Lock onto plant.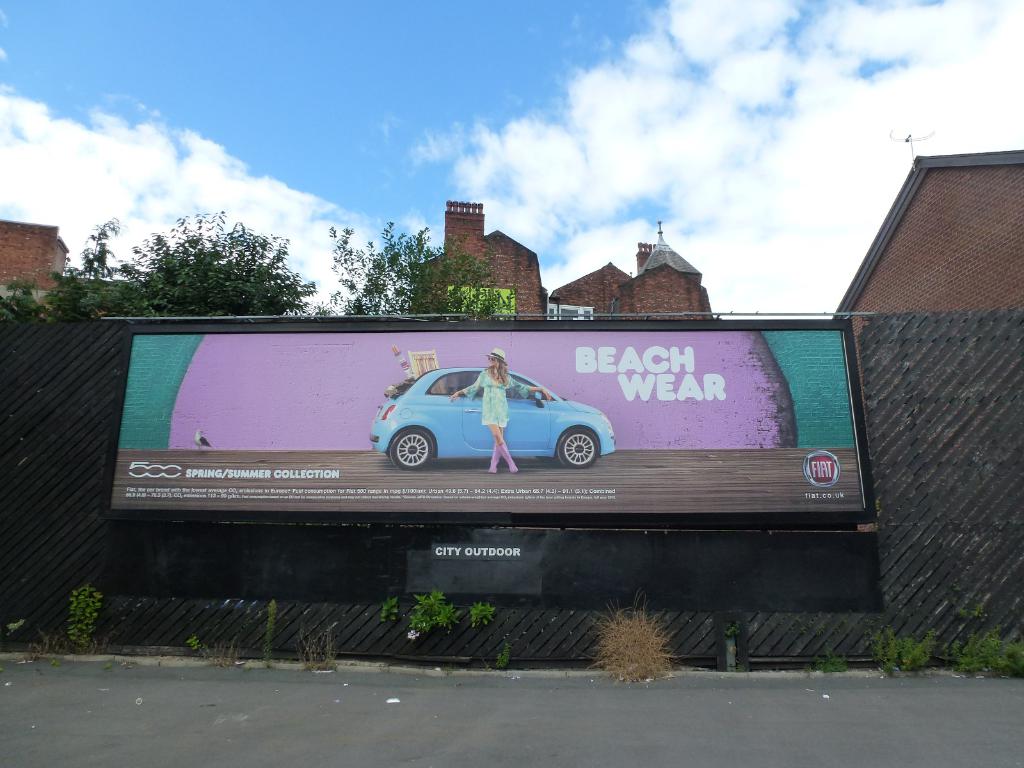
Locked: x1=4 y1=617 x2=26 y2=641.
